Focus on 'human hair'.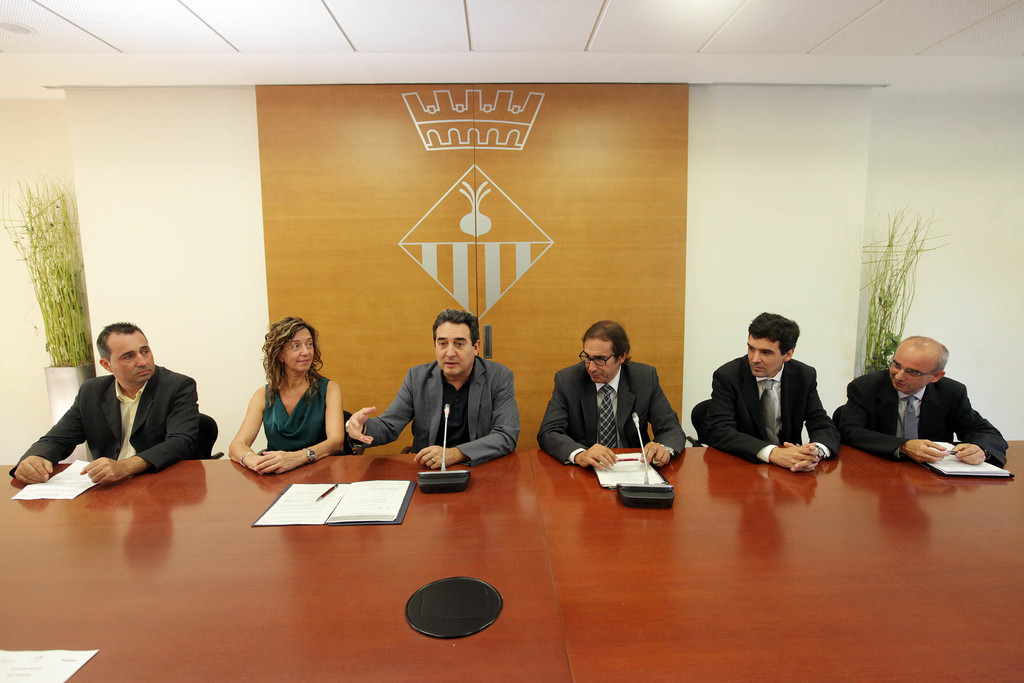
Focused at bbox=[749, 309, 803, 354].
